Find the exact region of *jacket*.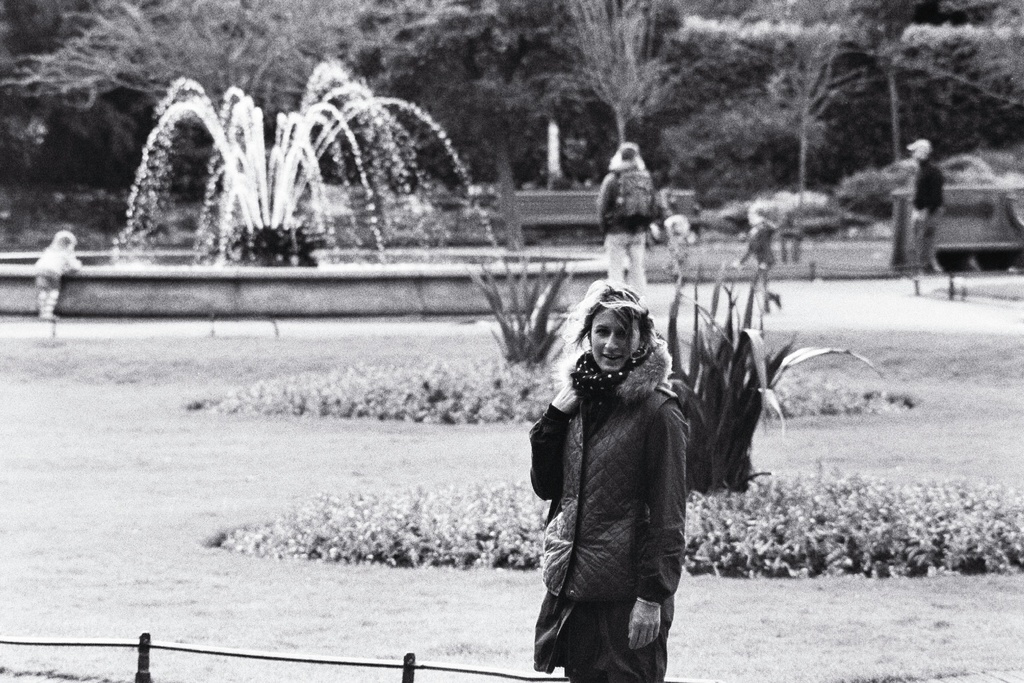
Exact region: x1=515 y1=349 x2=694 y2=611.
